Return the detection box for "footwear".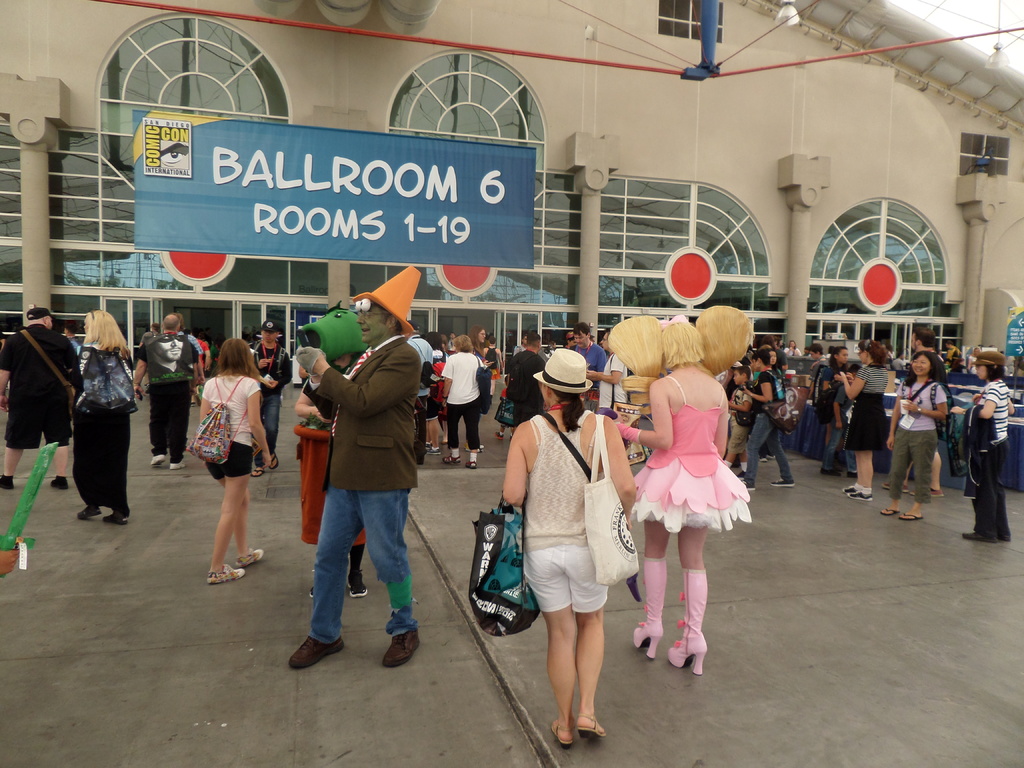
detection(817, 468, 841, 477).
